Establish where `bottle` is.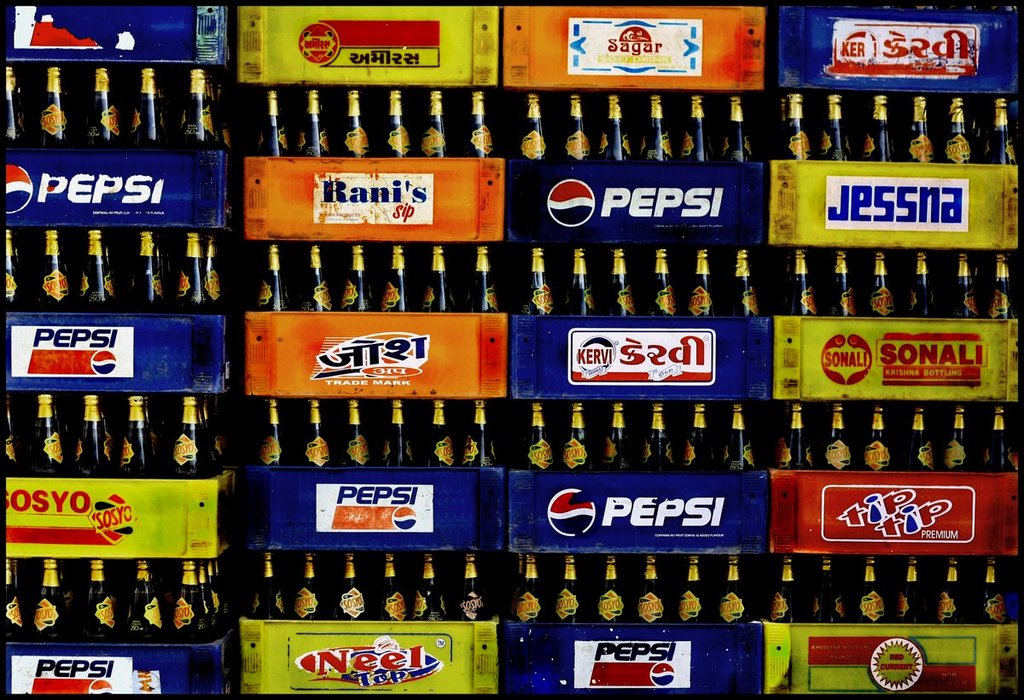
Established at Rect(85, 65, 125, 151).
